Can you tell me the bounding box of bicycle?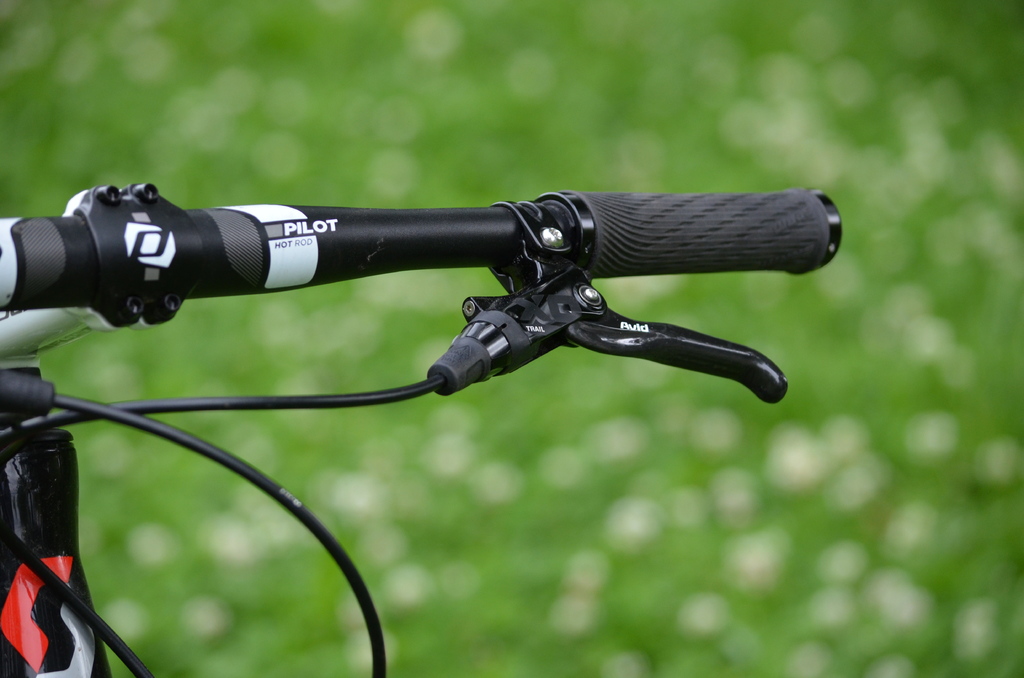
detection(63, 122, 889, 496).
